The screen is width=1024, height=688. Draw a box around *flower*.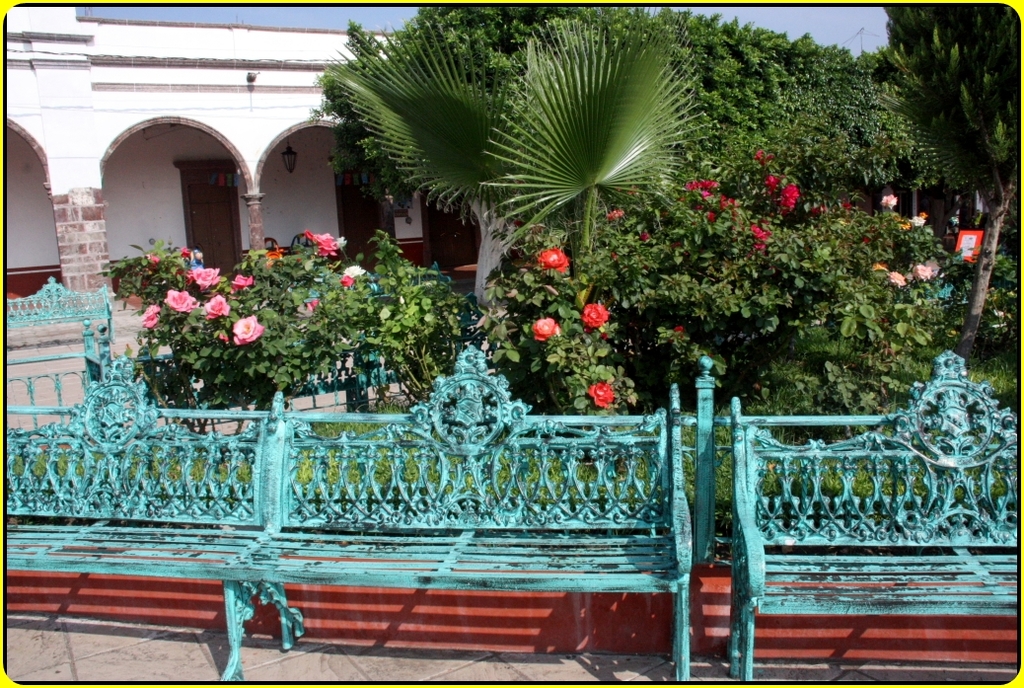
<bbox>305, 297, 321, 315</bbox>.
